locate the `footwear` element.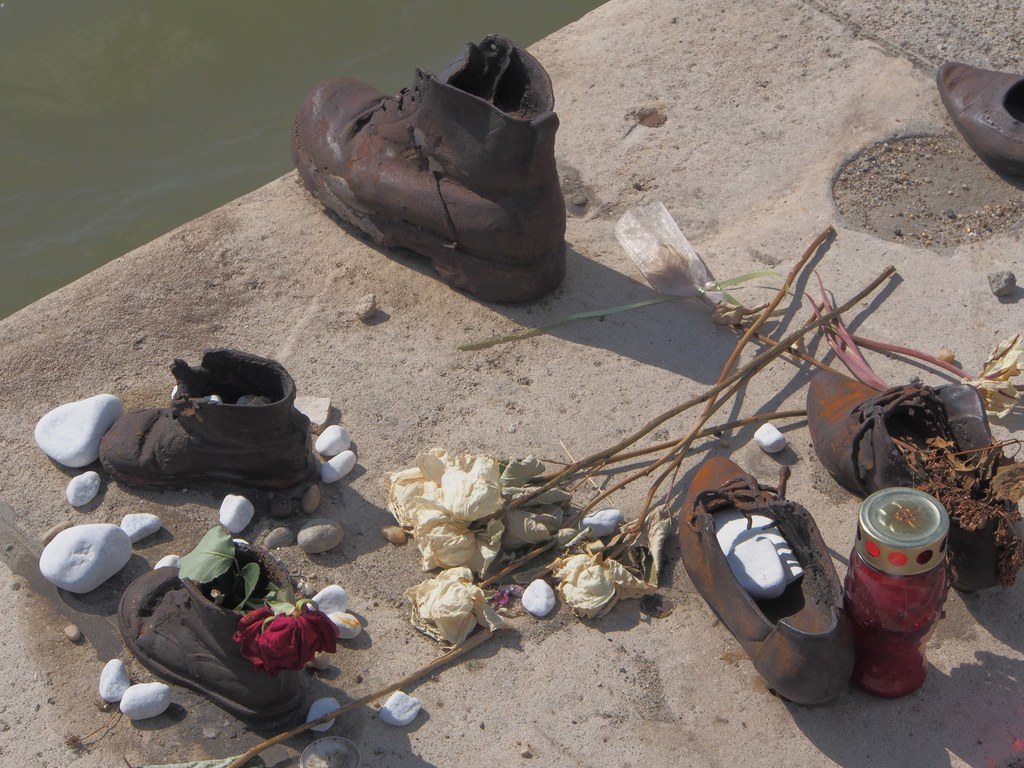
Element bbox: box=[115, 546, 324, 727].
